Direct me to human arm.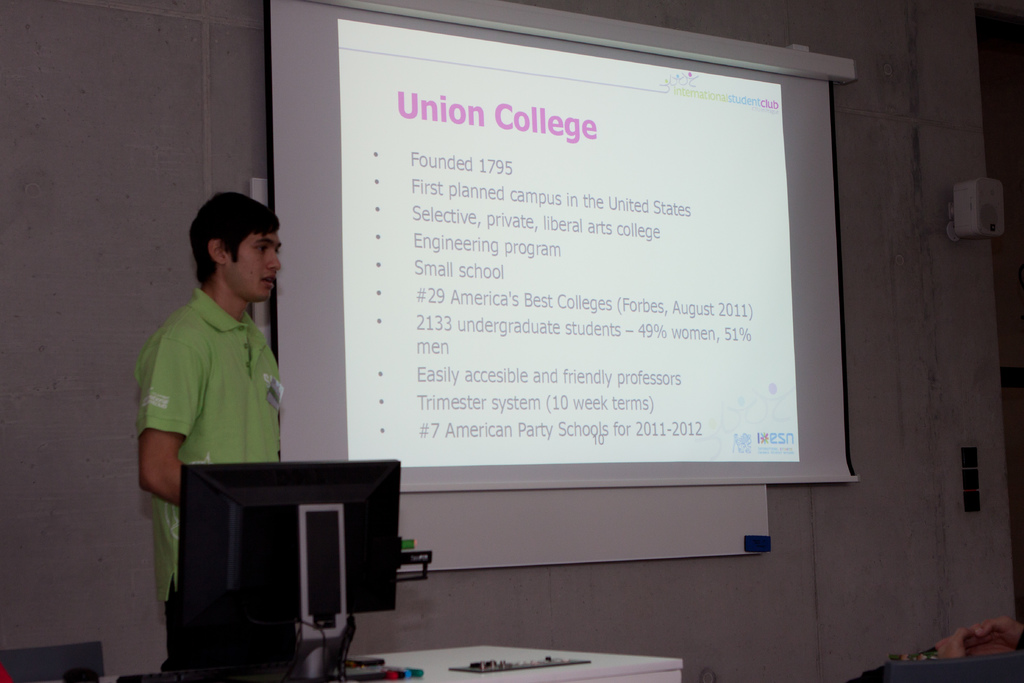
Direction: 129:391:187:514.
